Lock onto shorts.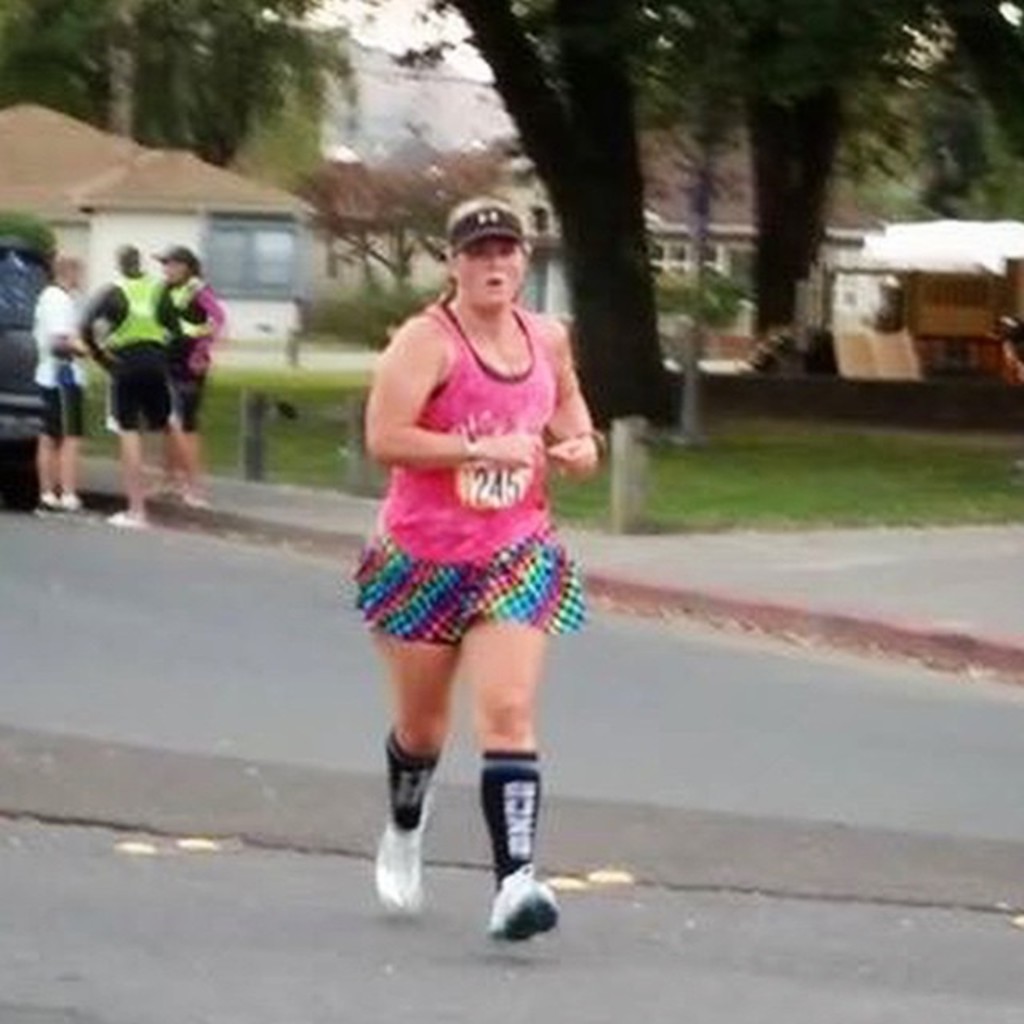
Locked: BBox(107, 349, 174, 427).
